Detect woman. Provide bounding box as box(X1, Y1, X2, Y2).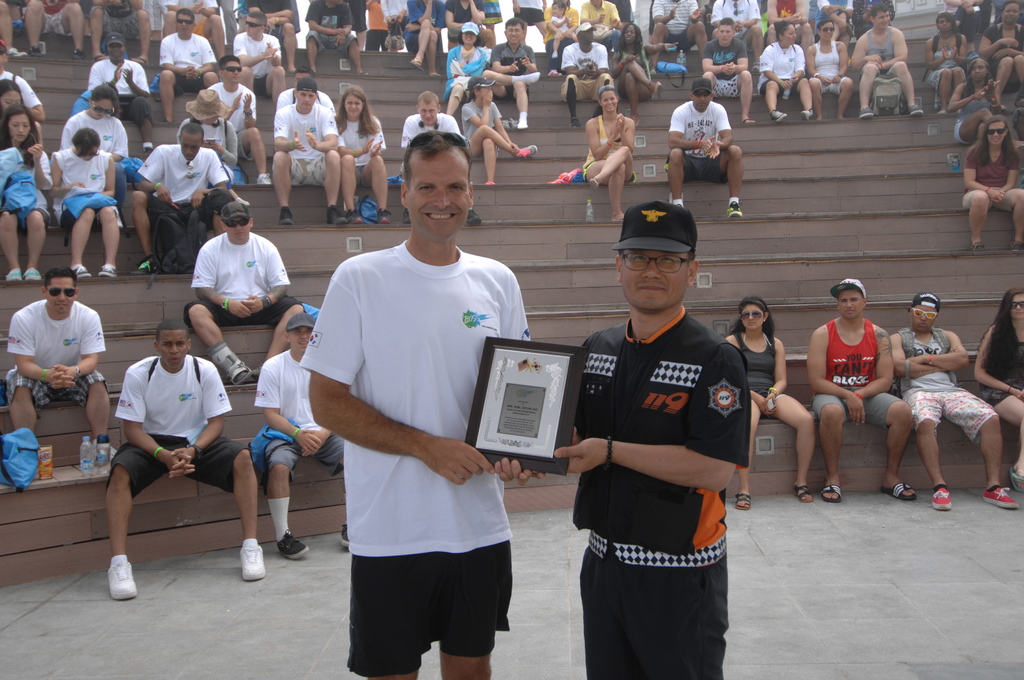
box(339, 83, 391, 228).
